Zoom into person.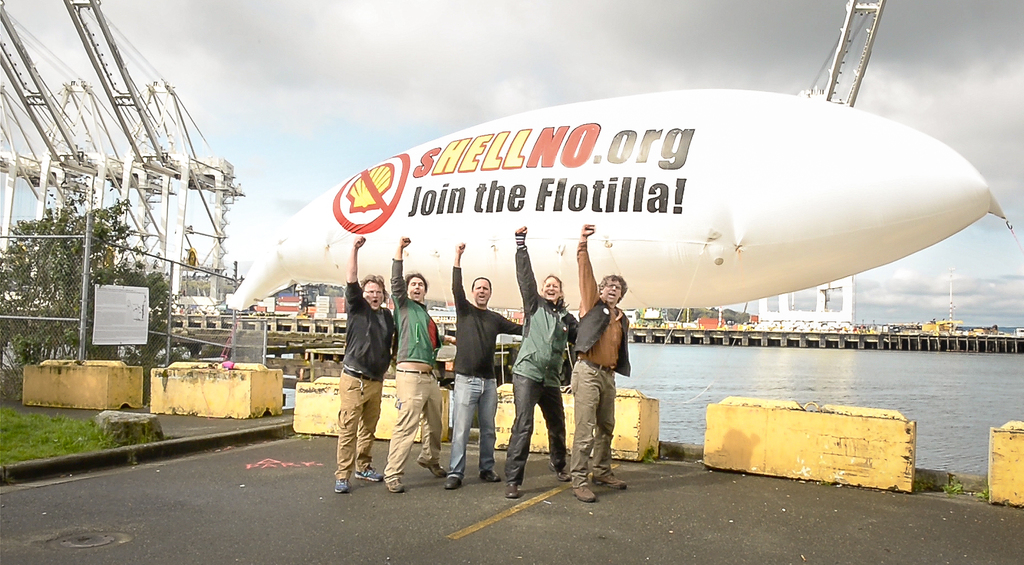
Zoom target: bbox=[502, 224, 576, 499].
